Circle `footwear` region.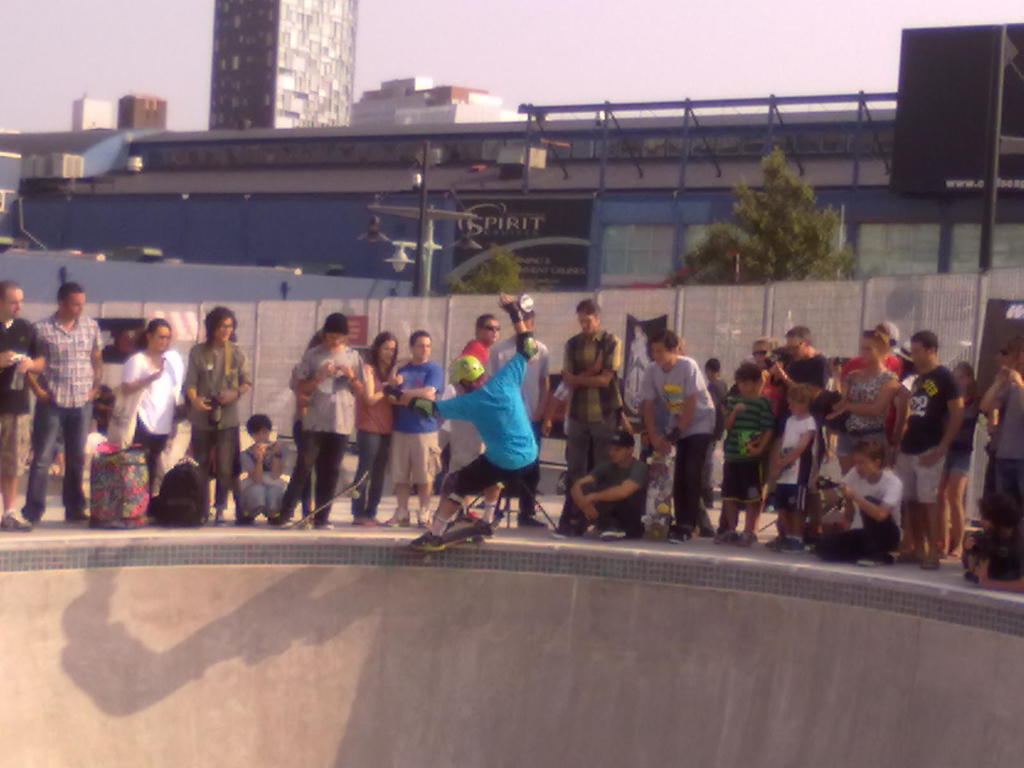
Region: Rect(725, 526, 758, 546).
